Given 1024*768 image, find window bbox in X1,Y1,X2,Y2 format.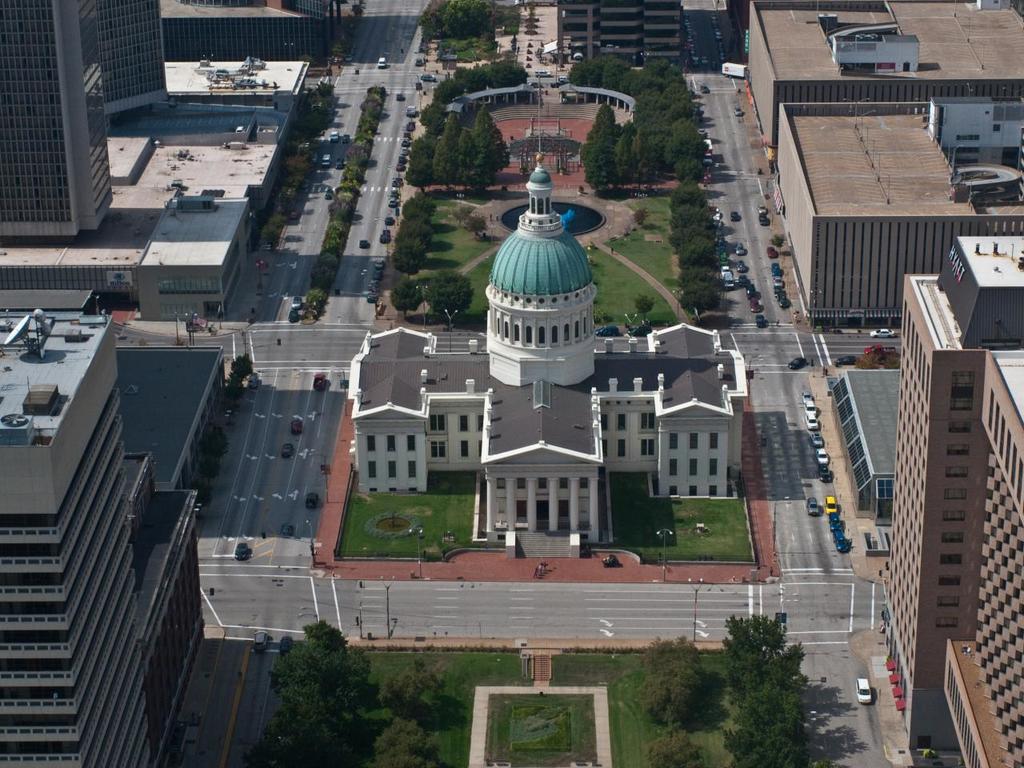
689,486,698,498.
